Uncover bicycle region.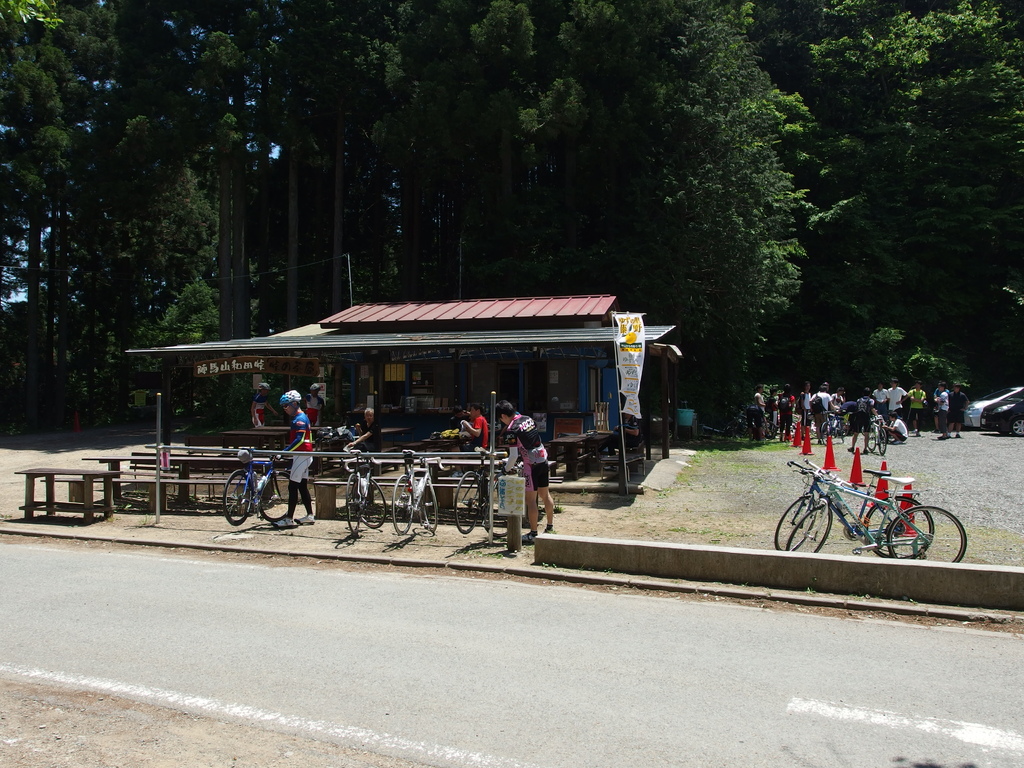
Uncovered: {"x1": 866, "y1": 413, "x2": 886, "y2": 457}.
